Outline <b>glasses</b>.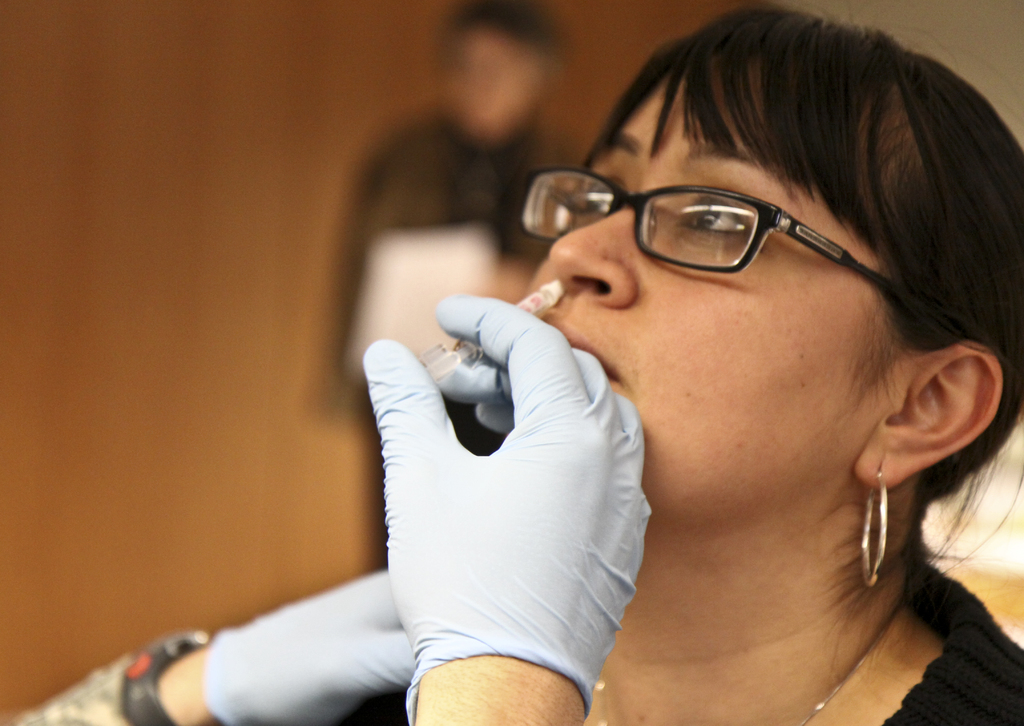
Outline: l=509, t=165, r=936, b=311.
